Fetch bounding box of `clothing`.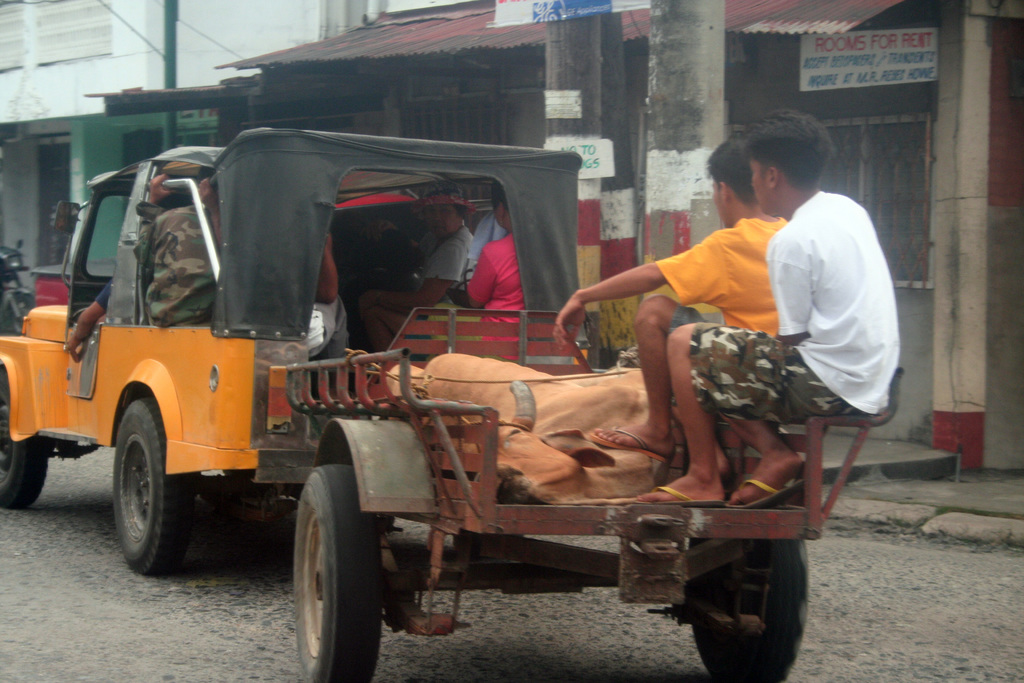
Bbox: bbox=(94, 277, 111, 317).
